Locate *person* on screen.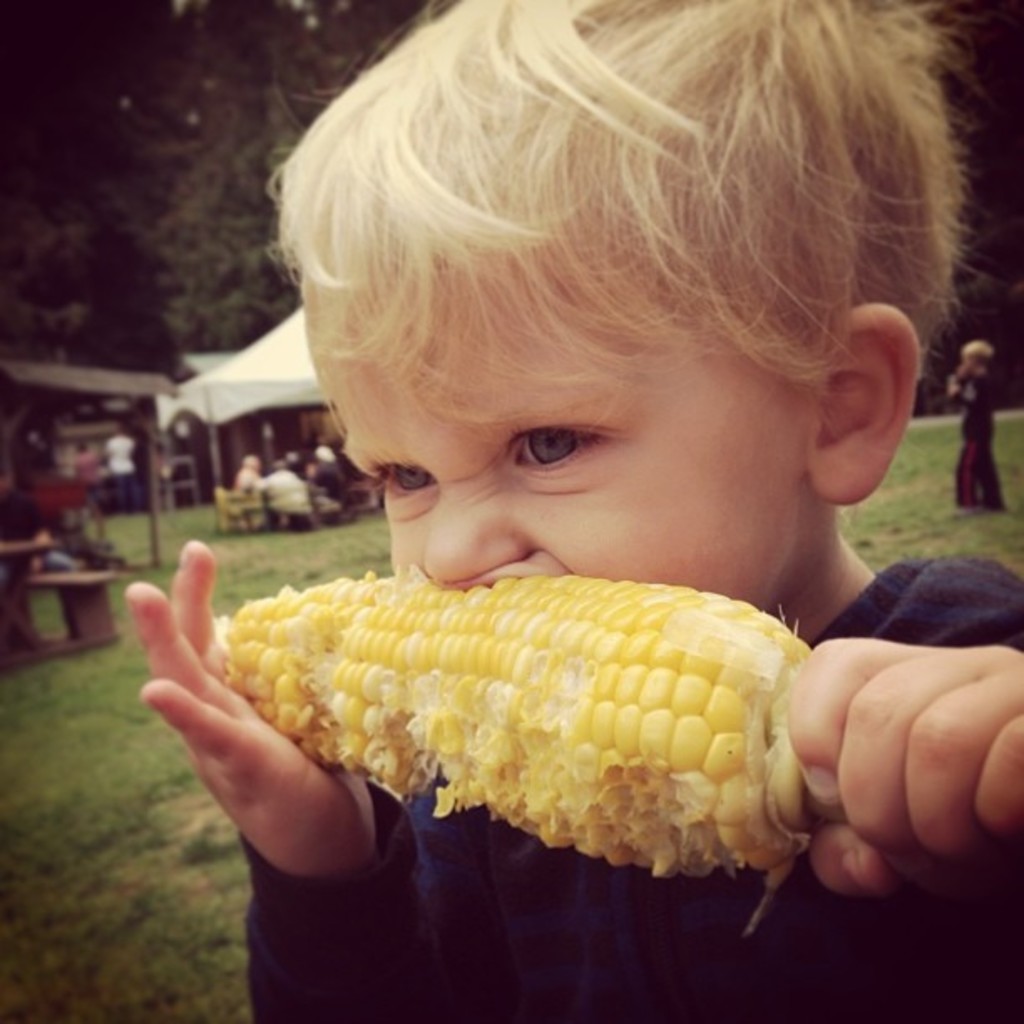
On screen at x1=945, y1=333, x2=1009, y2=515.
